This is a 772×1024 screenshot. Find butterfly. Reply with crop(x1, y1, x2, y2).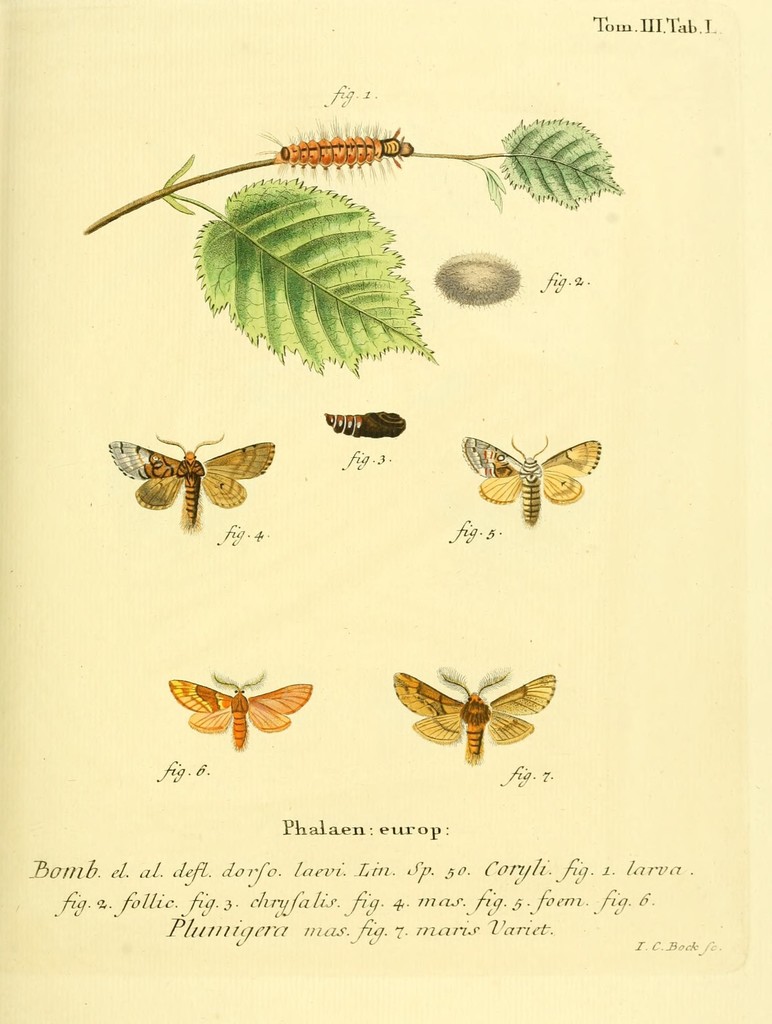
crop(108, 436, 271, 538).
